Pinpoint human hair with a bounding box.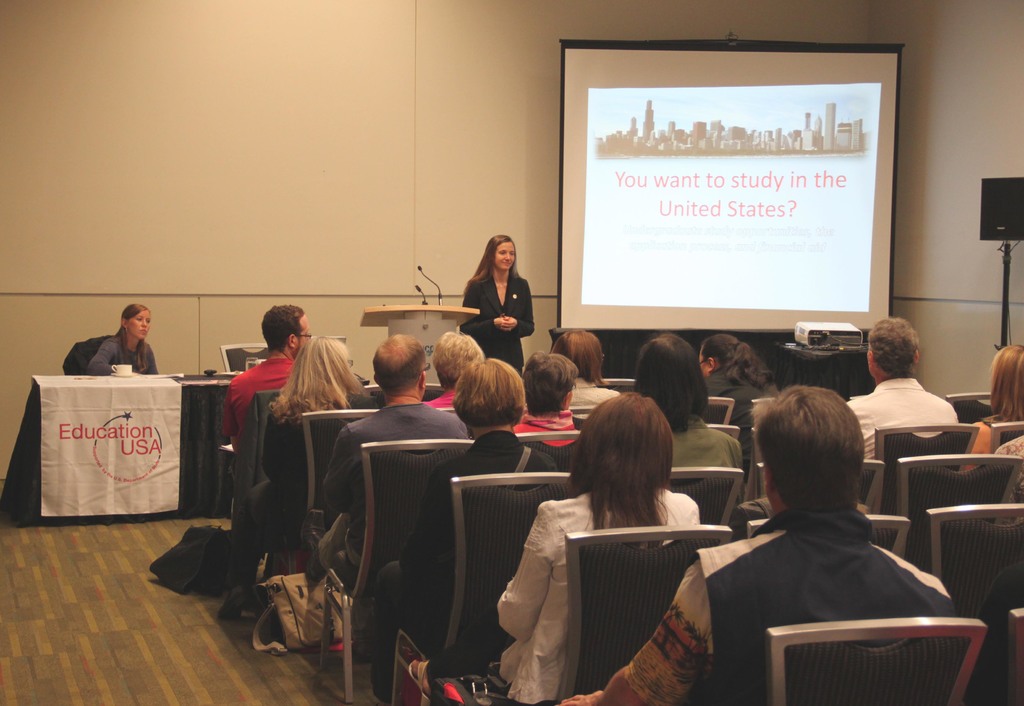
(x1=868, y1=316, x2=923, y2=374).
